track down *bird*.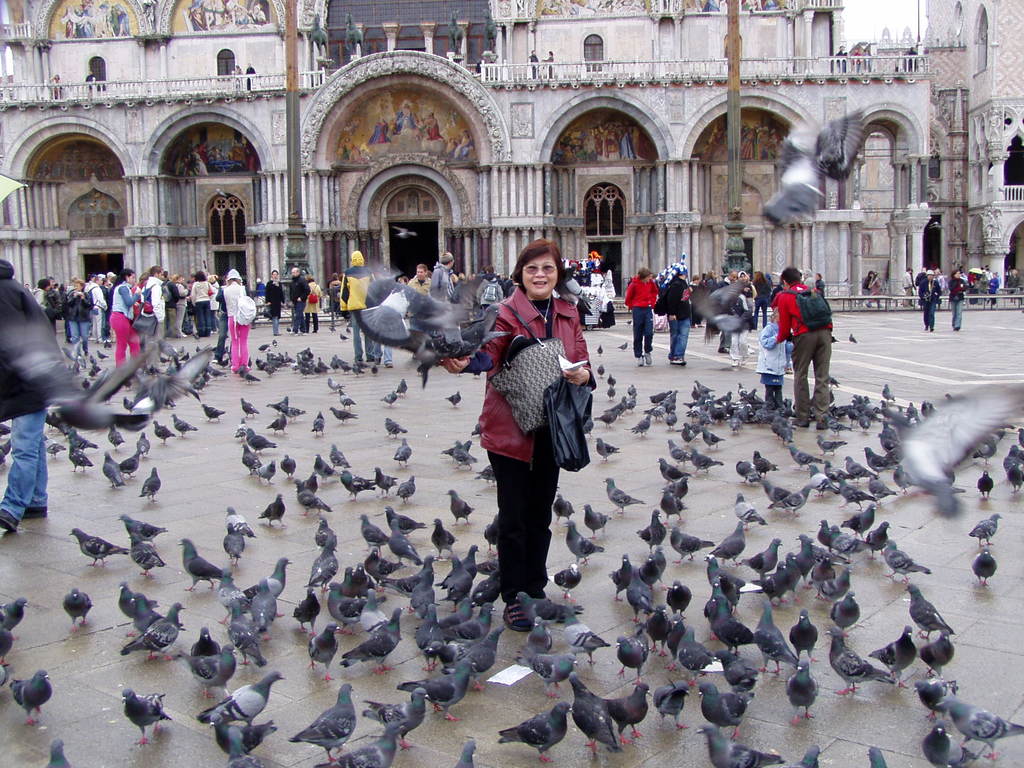
Tracked to pyautogui.locateOnScreen(780, 477, 833, 514).
